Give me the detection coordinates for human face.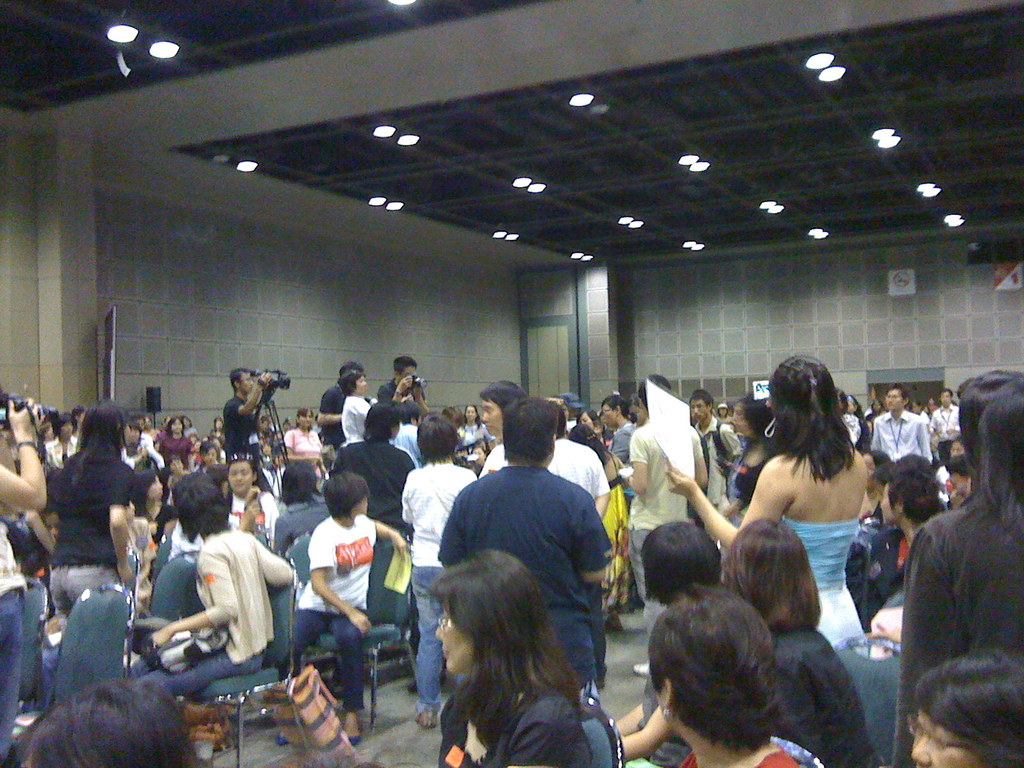
730:399:750:435.
